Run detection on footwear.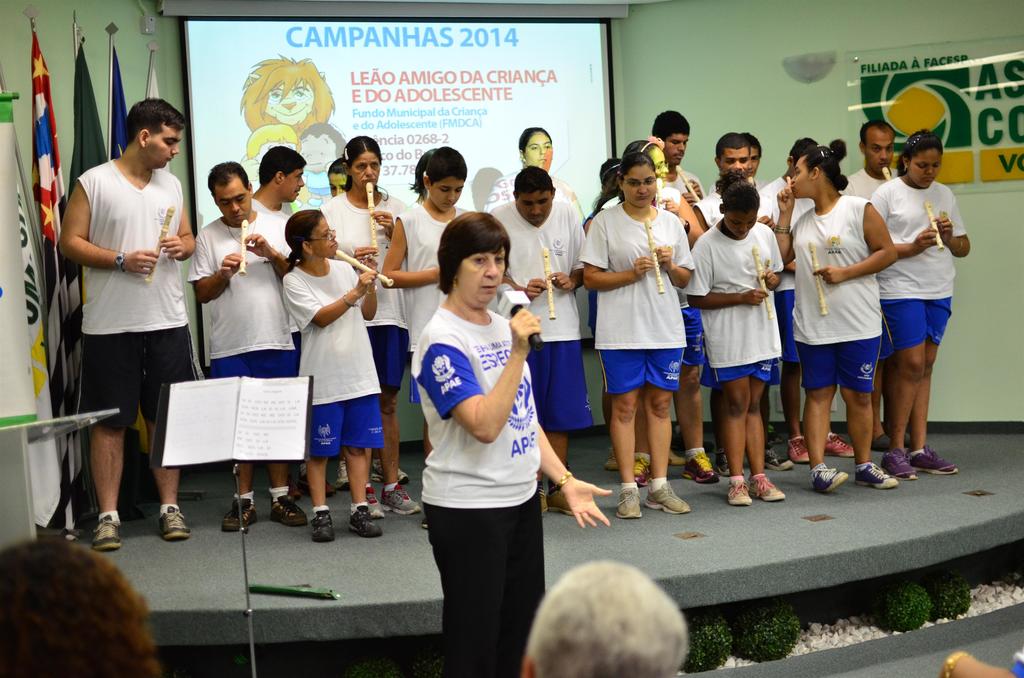
Result: (left=335, top=460, right=352, bottom=494).
